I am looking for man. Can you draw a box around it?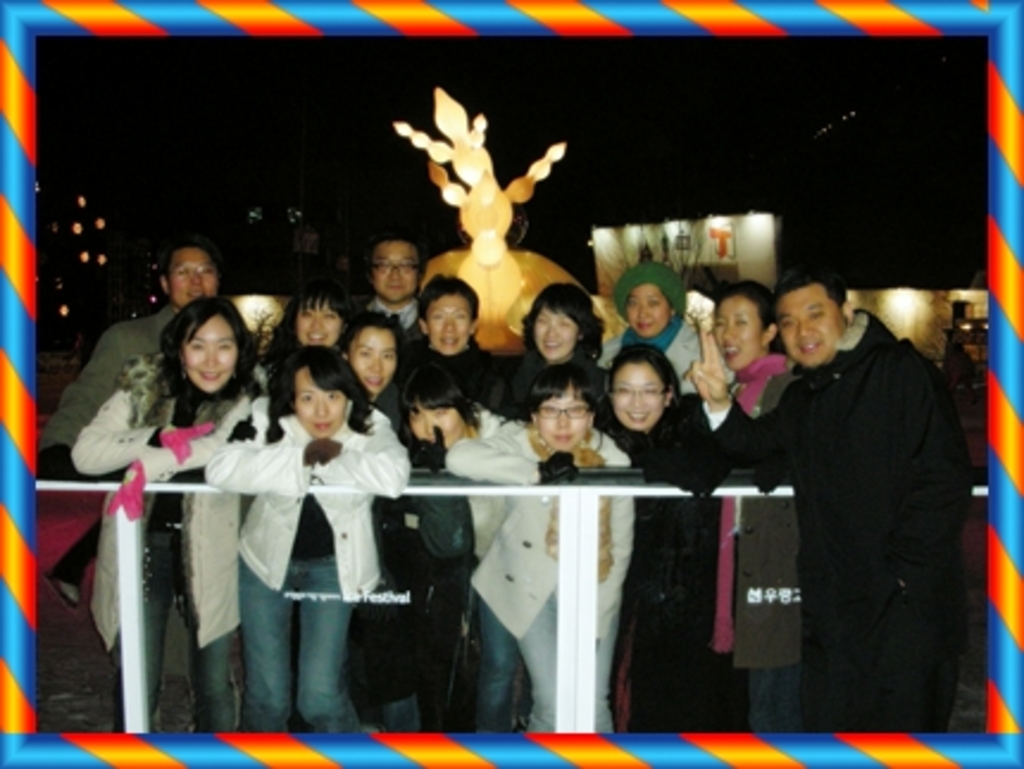
Sure, the bounding box is (x1=33, y1=240, x2=221, y2=445).
